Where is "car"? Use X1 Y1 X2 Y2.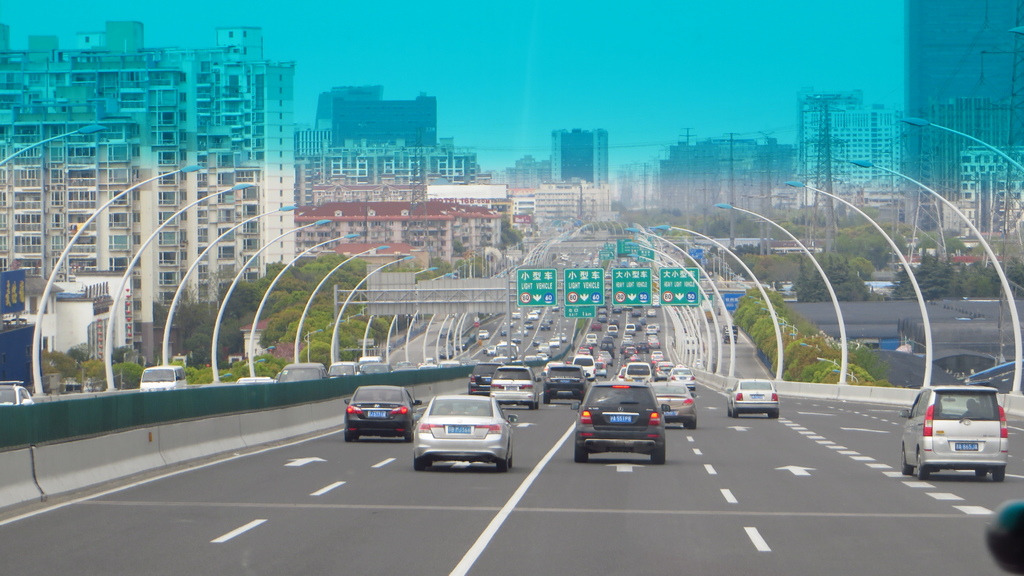
650 384 698 427.
